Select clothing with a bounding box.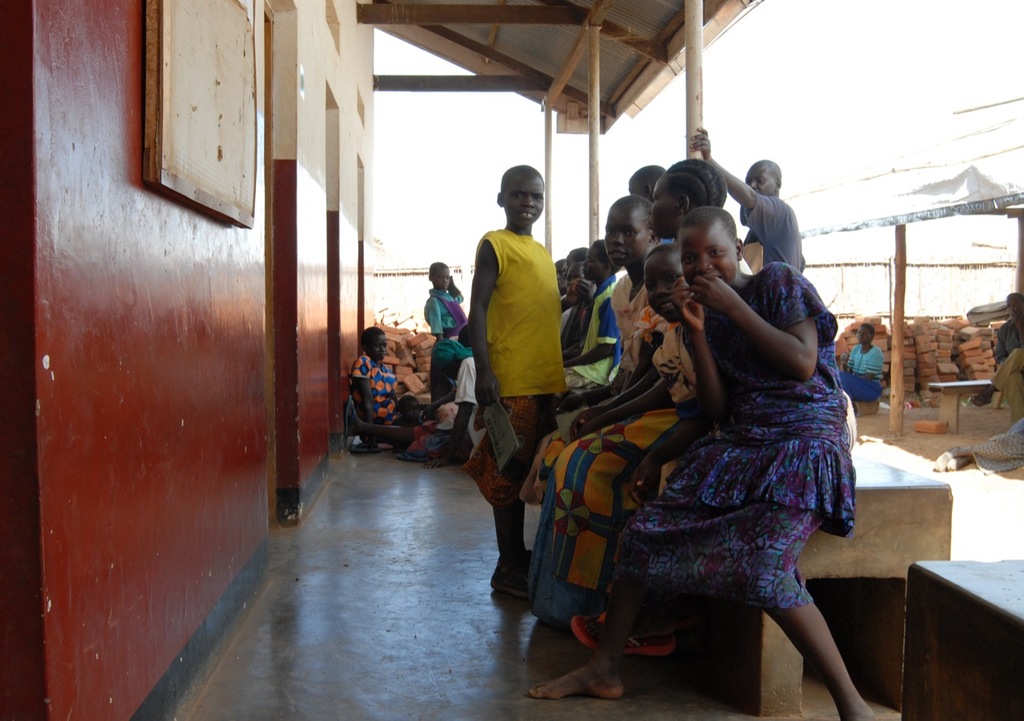
rect(610, 259, 853, 611).
